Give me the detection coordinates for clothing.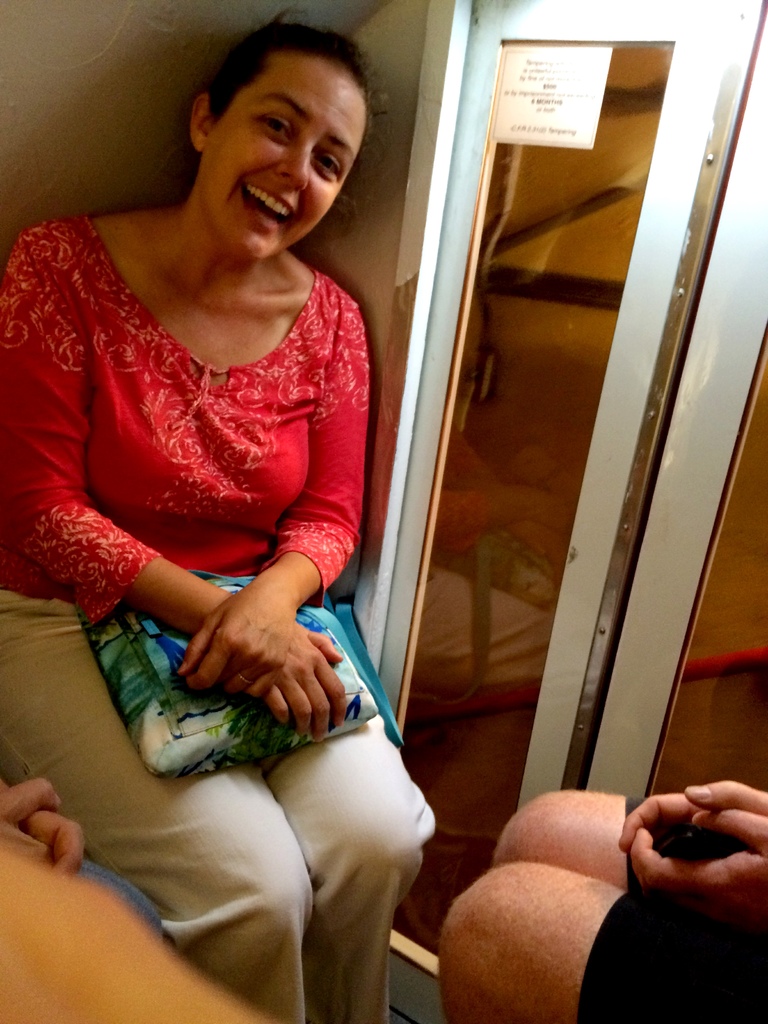
{"x1": 0, "y1": 220, "x2": 434, "y2": 1023}.
